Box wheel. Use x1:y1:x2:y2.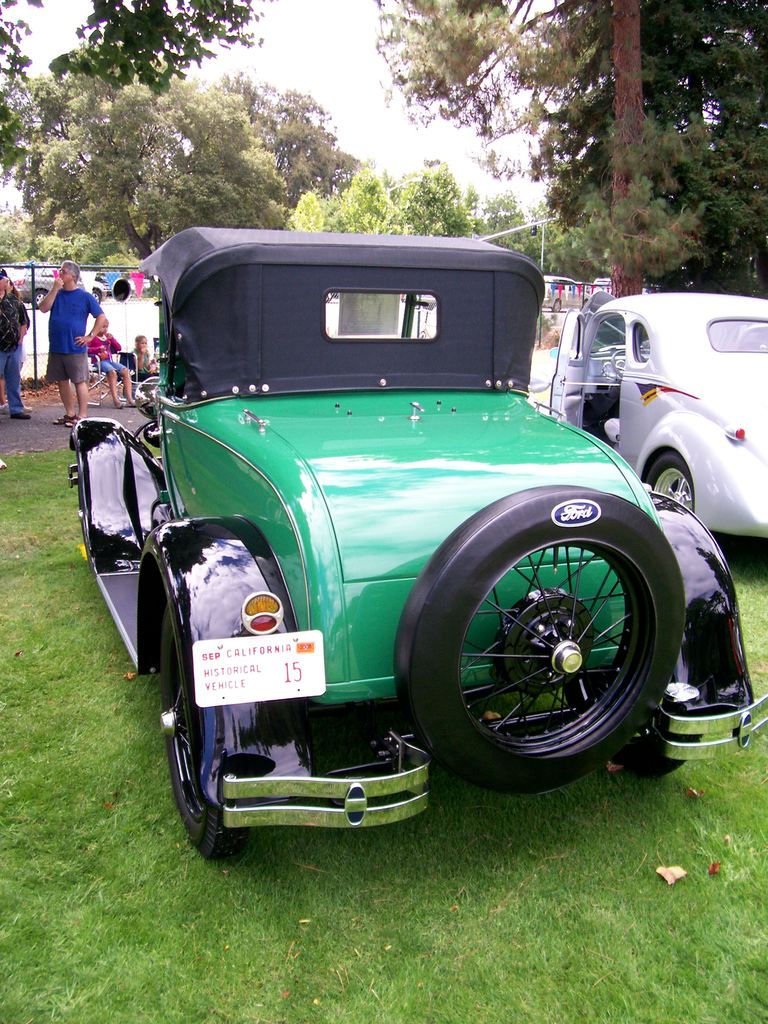
386:483:687:801.
